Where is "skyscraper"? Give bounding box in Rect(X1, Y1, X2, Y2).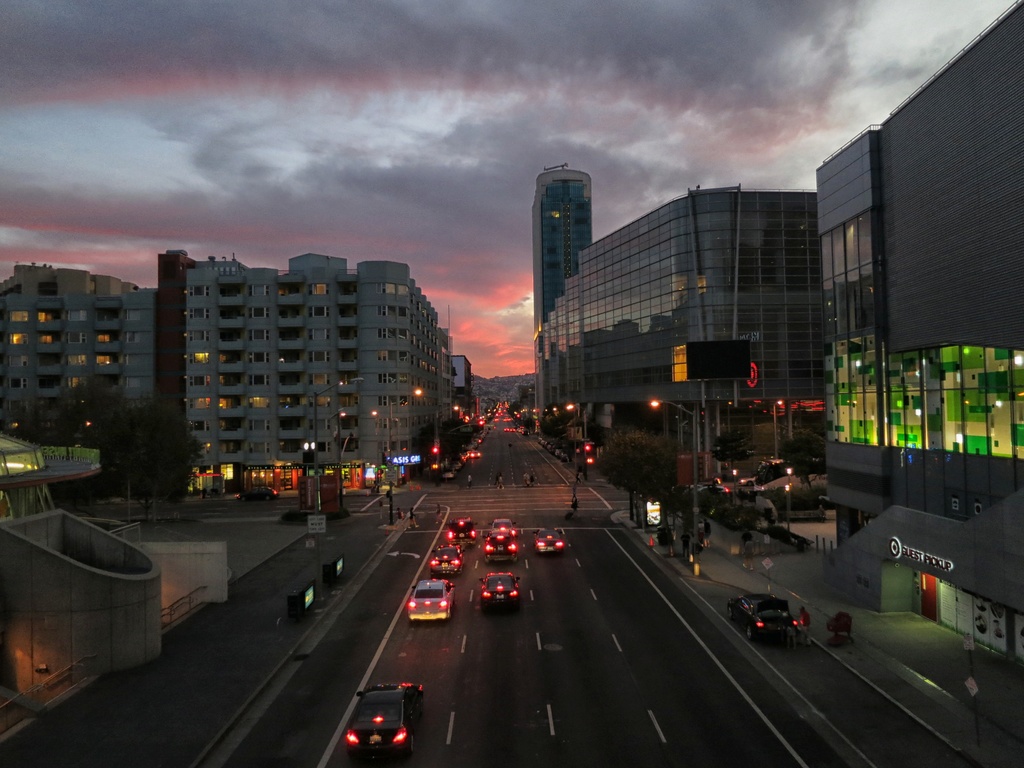
Rect(0, 248, 479, 490).
